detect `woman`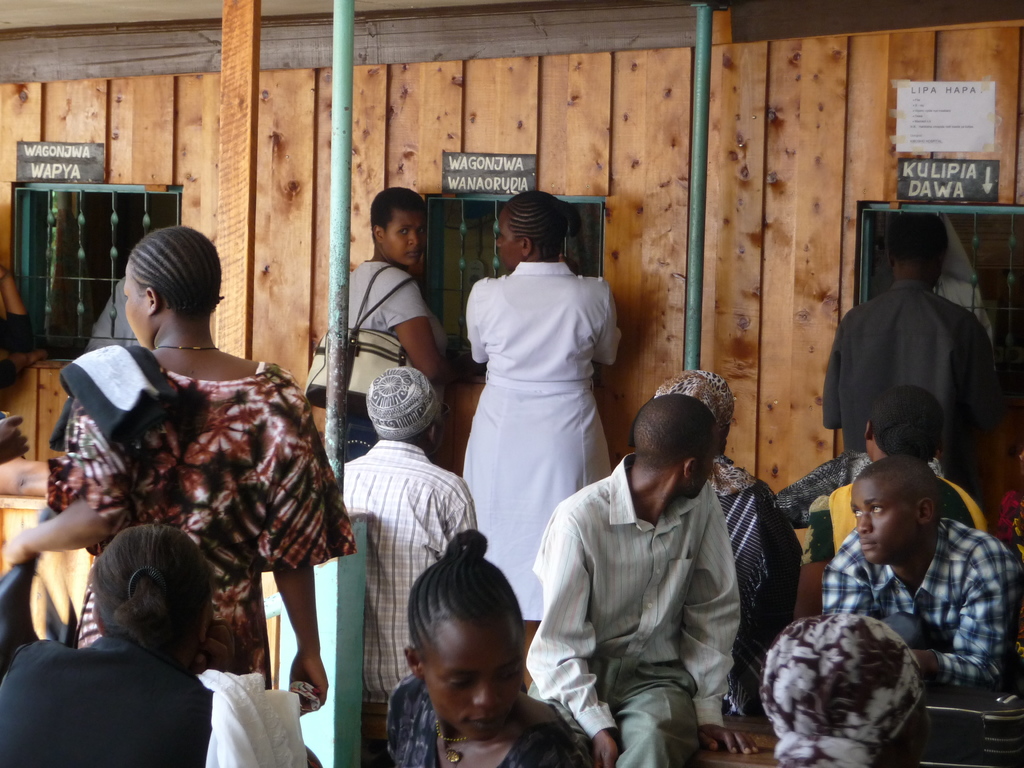
x1=763, y1=611, x2=945, y2=767
